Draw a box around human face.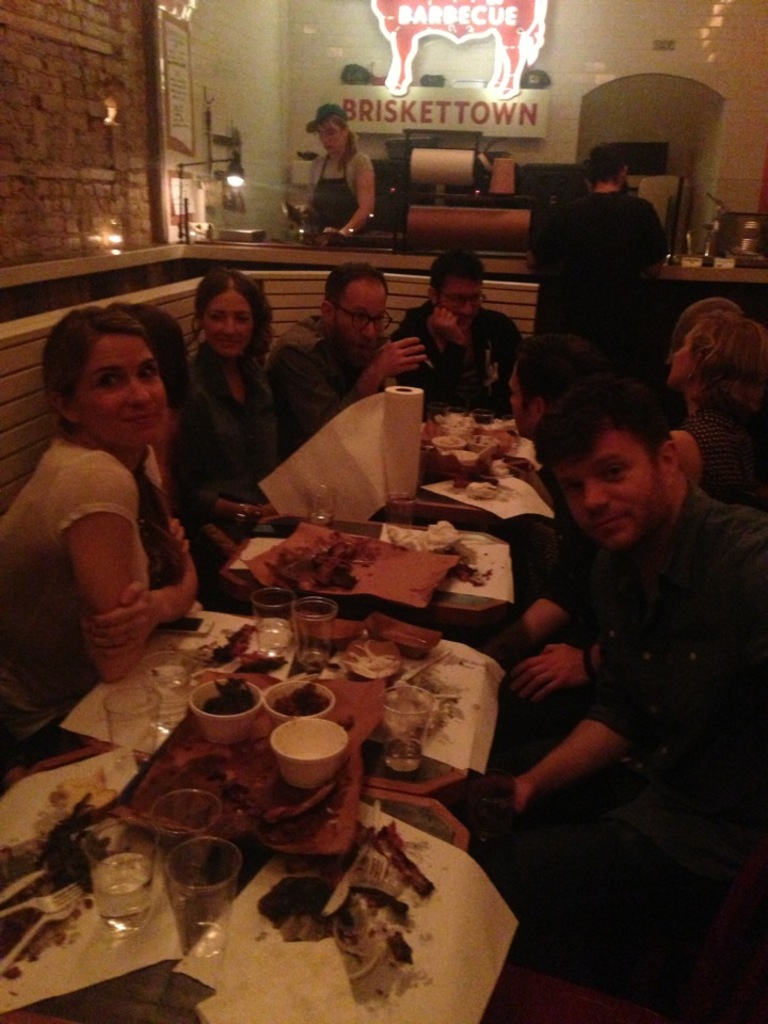
l=516, t=371, r=534, b=443.
